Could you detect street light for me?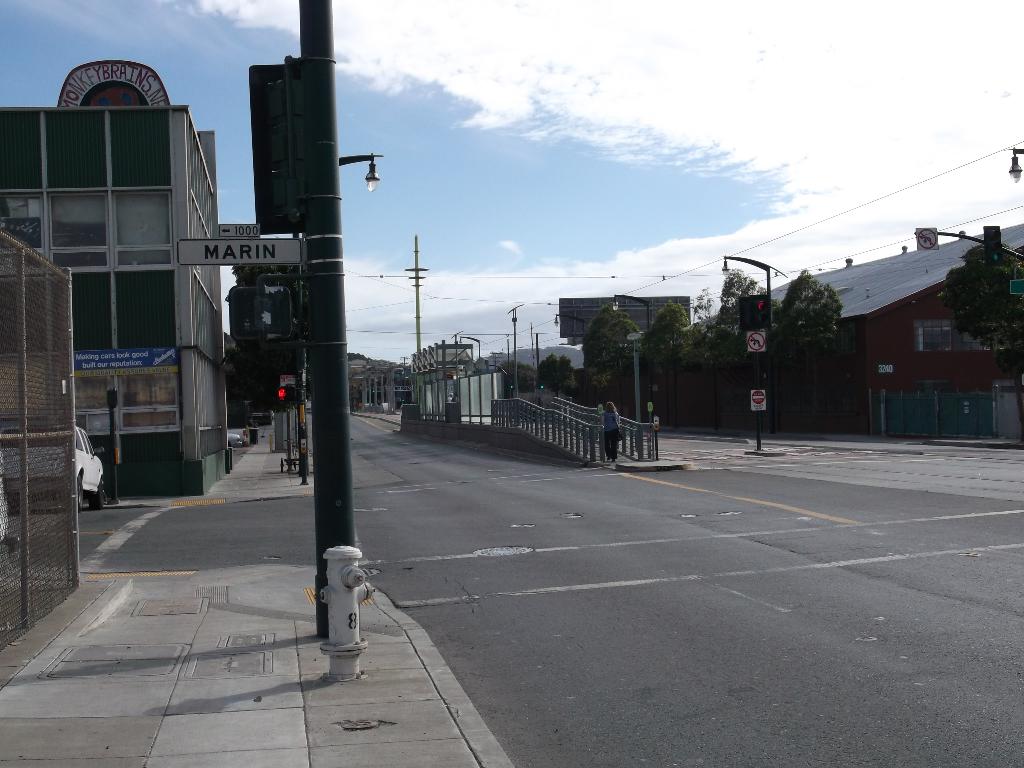
Detection result: box=[717, 253, 787, 455].
